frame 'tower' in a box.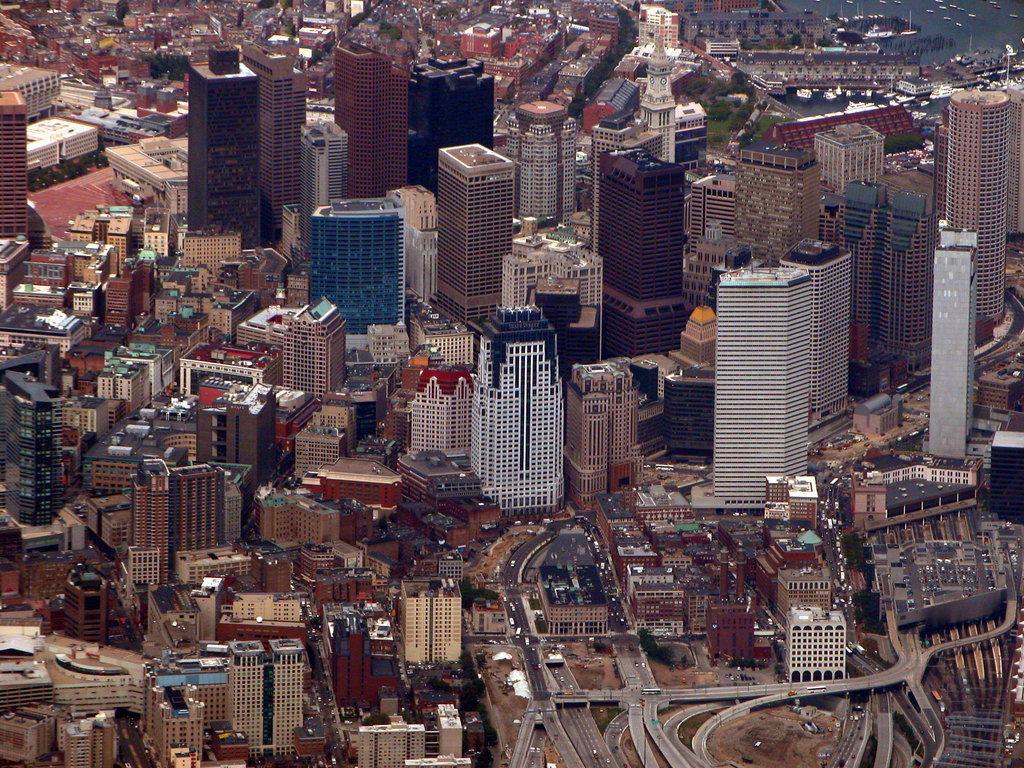
(x1=509, y1=94, x2=573, y2=229).
